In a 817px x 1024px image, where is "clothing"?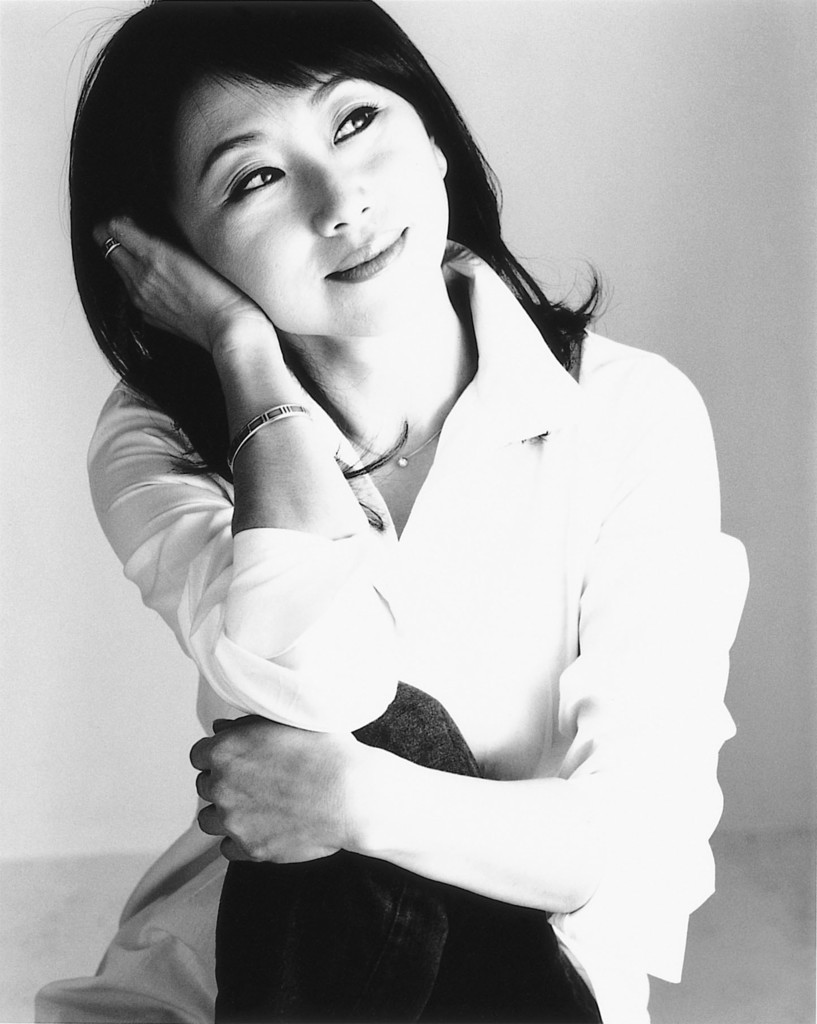
locate(92, 142, 705, 996).
